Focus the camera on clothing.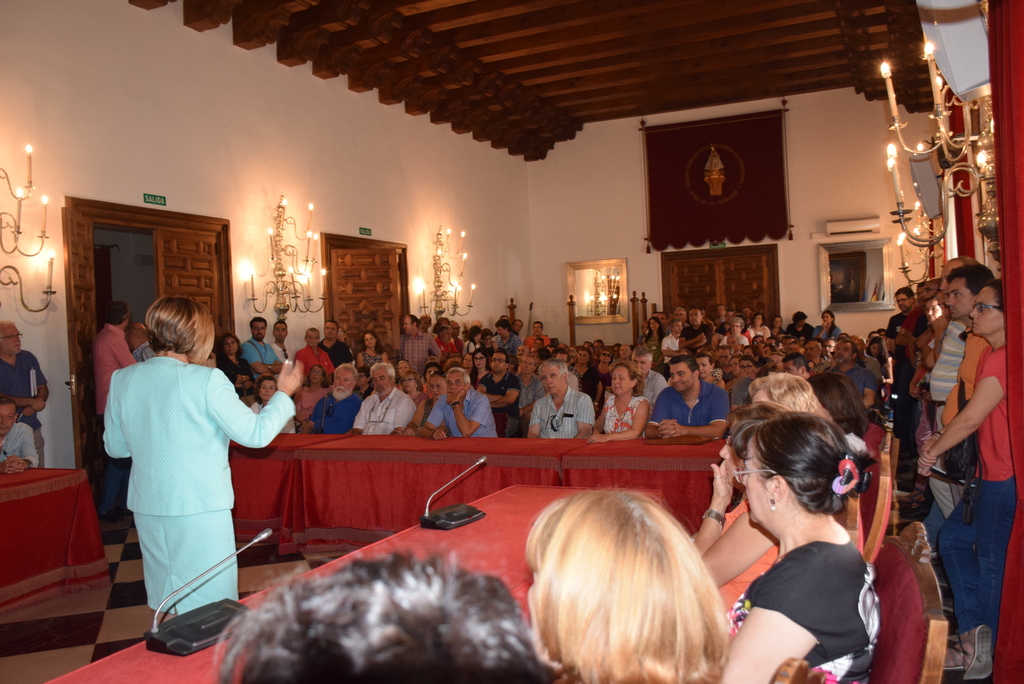
Focus region: x1=0 y1=347 x2=42 y2=460.
